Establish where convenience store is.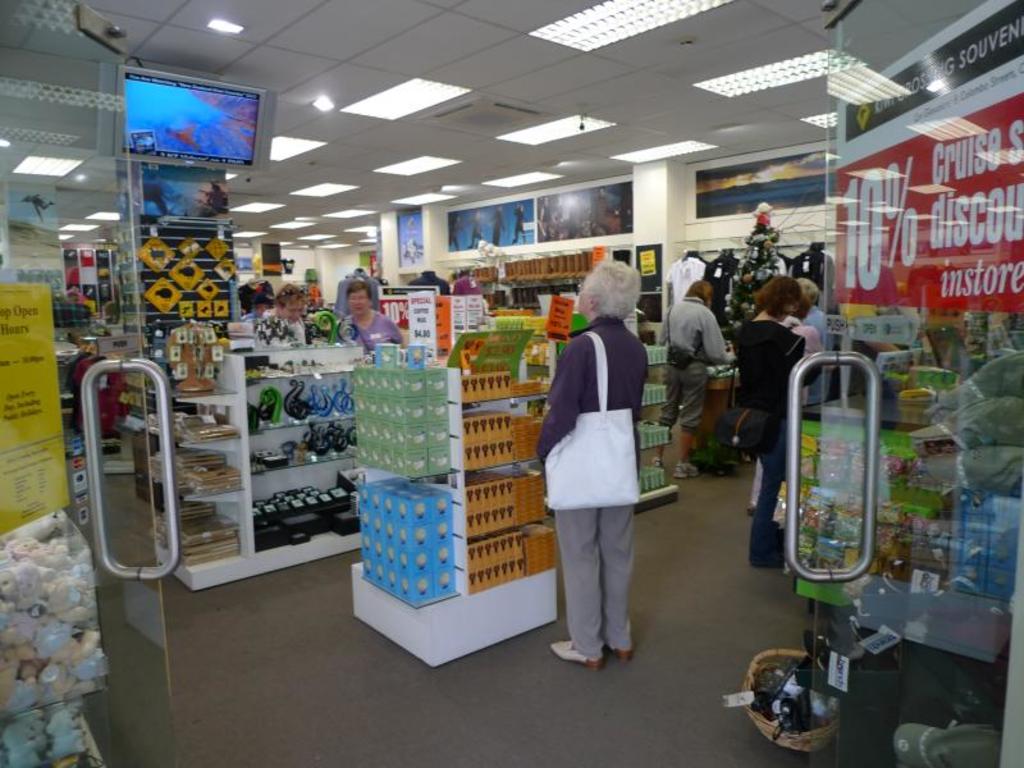
Established at l=10, t=0, r=993, b=713.
